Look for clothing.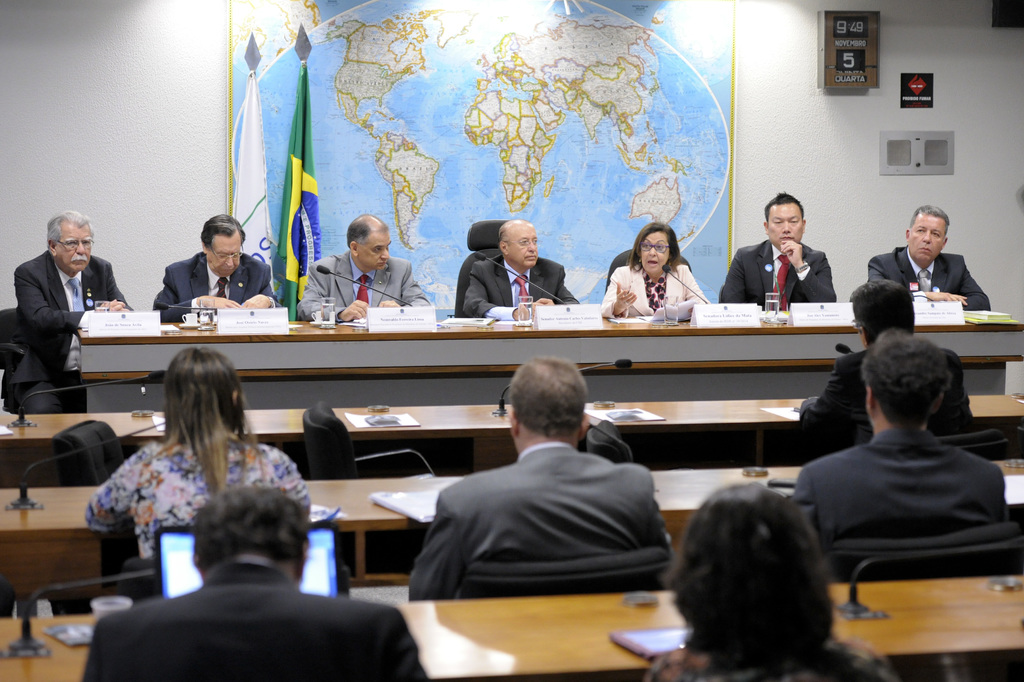
Found: 294, 246, 430, 322.
